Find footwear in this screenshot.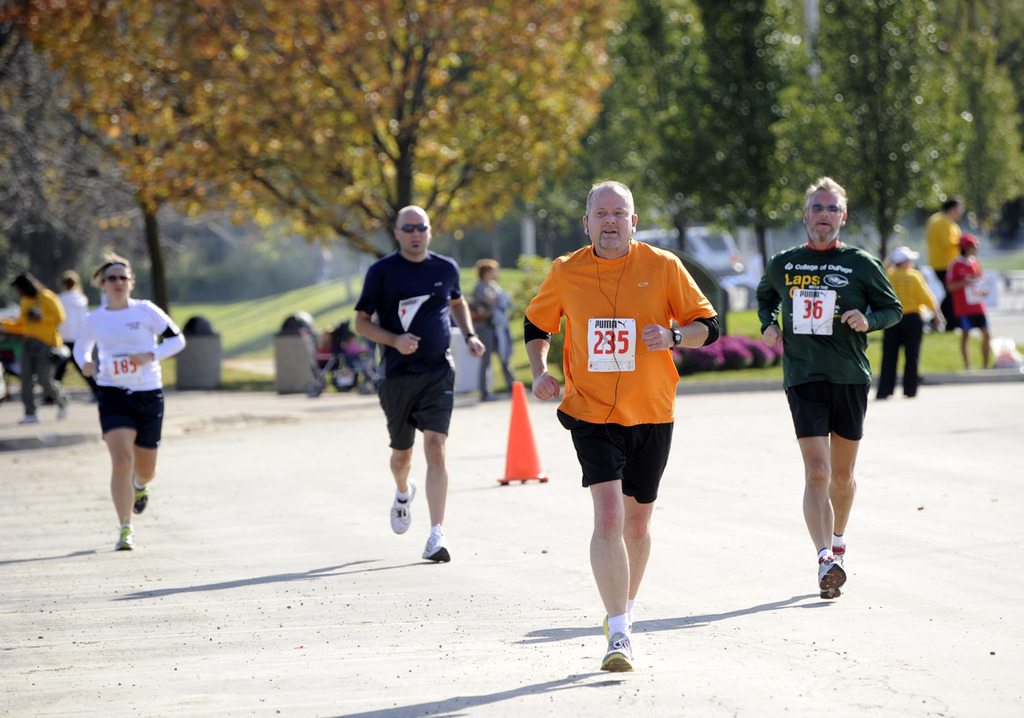
The bounding box for footwear is crop(420, 538, 452, 566).
